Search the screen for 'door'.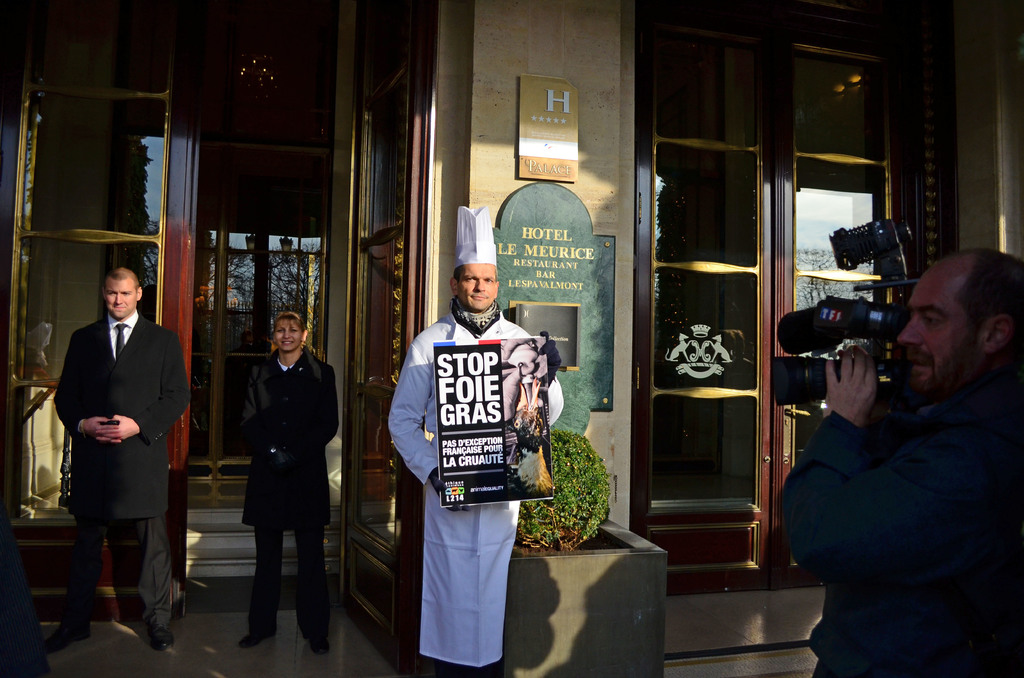
Found at bbox(778, 28, 916, 583).
